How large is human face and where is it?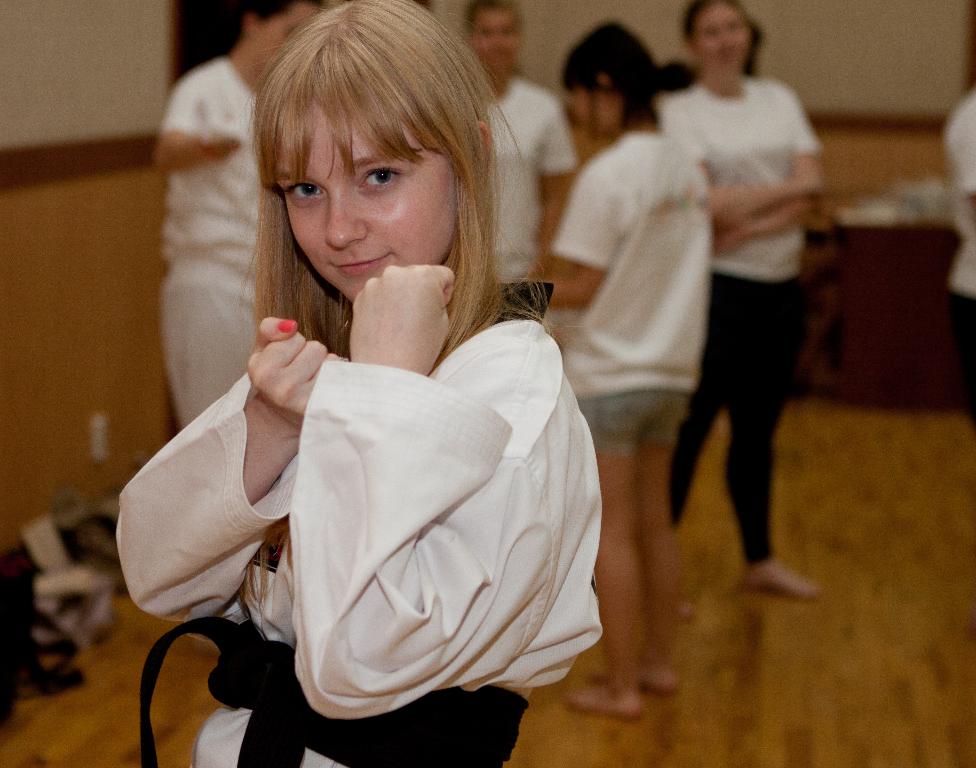
Bounding box: detection(692, 3, 750, 65).
